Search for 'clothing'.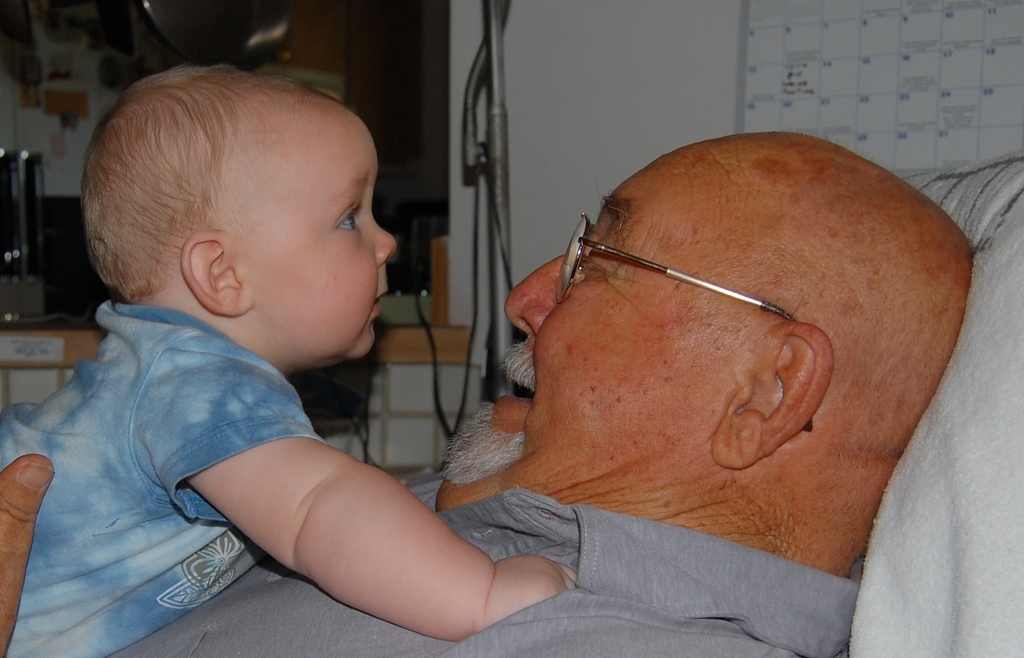
Found at 2 303 321 657.
